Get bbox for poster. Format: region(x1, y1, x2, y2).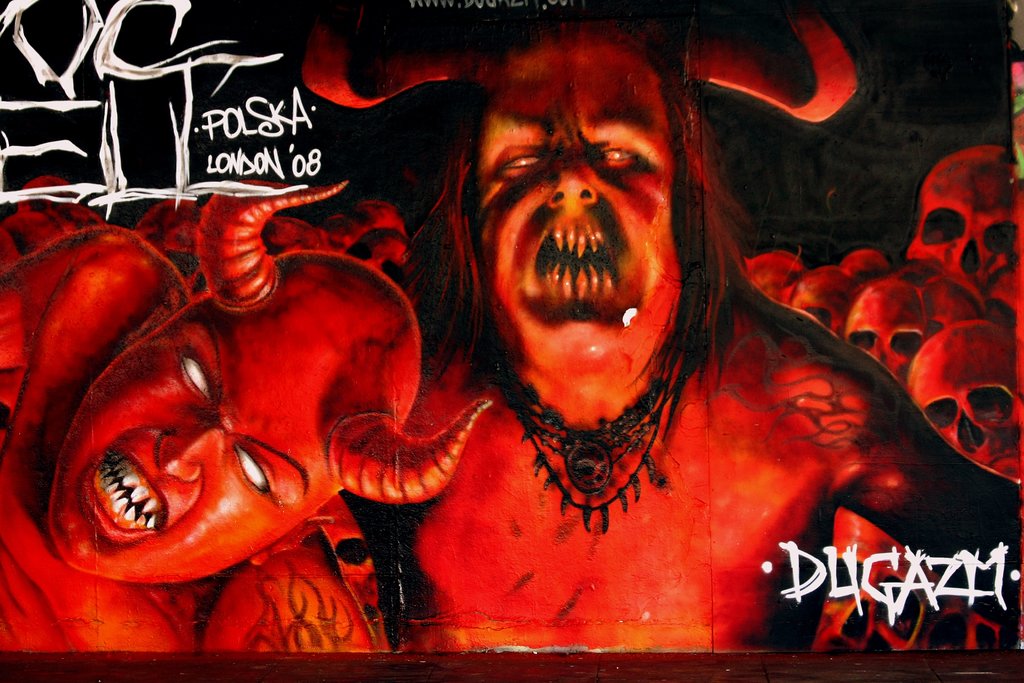
region(0, 0, 1023, 652).
